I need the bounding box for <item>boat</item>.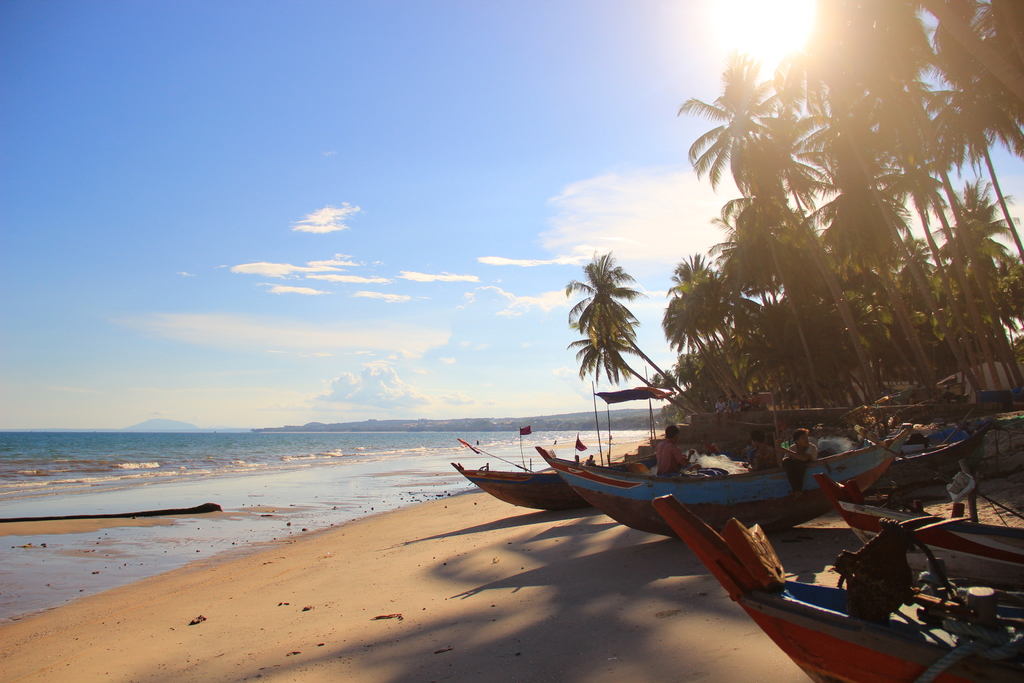
Here it is: detection(447, 454, 698, 509).
